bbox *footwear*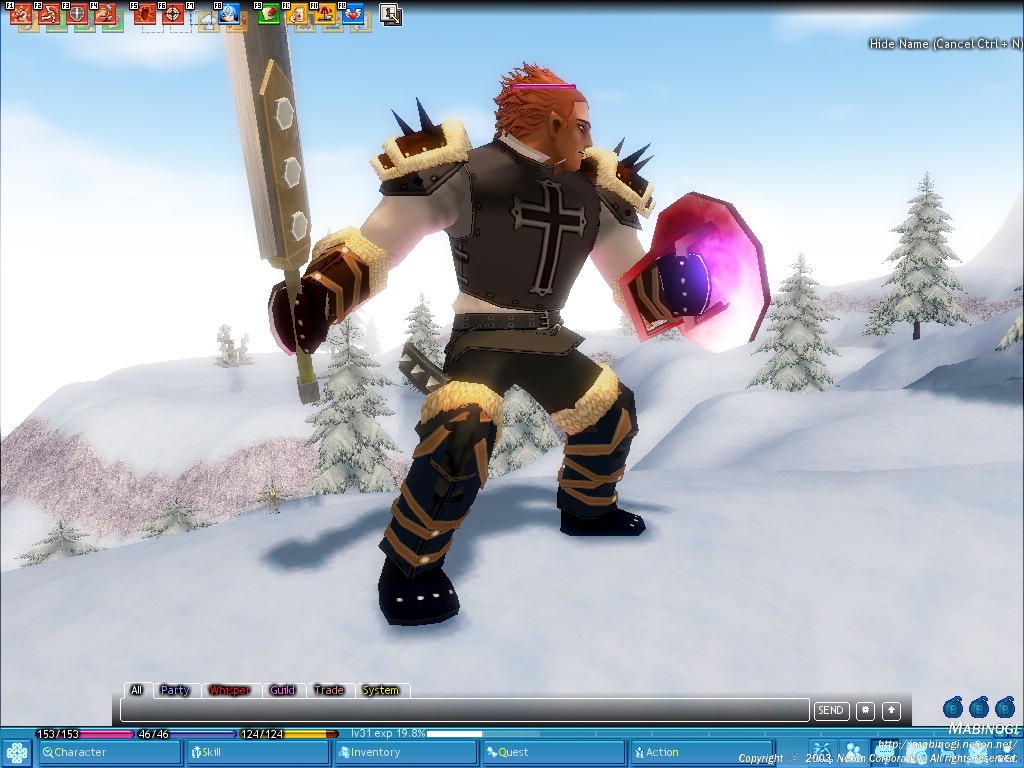
crop(560, 500, 635, 541)
